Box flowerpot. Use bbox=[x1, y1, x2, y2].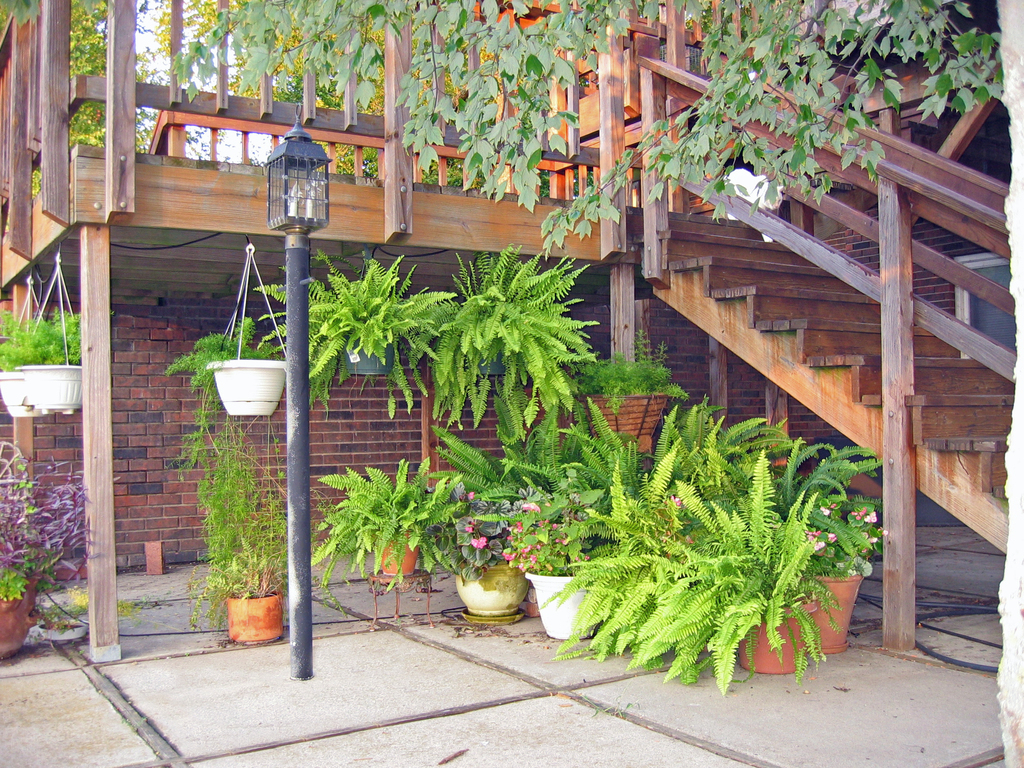
bbox=[524, 574, 600, 641].
